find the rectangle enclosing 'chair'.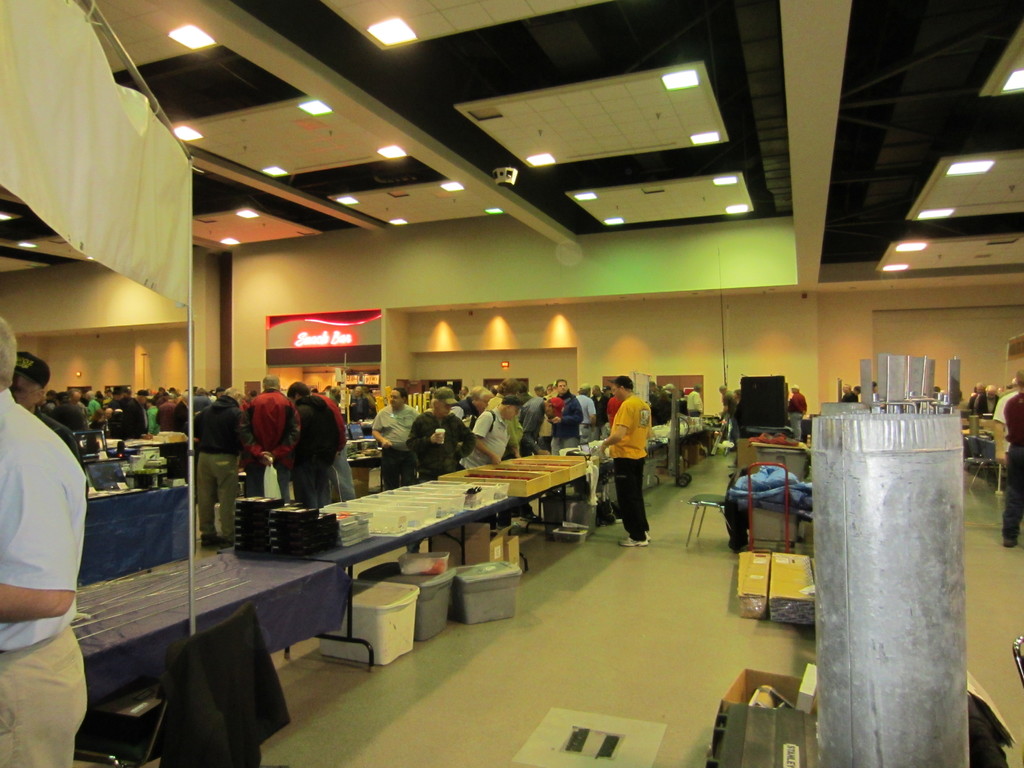
bbox=(685, 468, 739, 548).
